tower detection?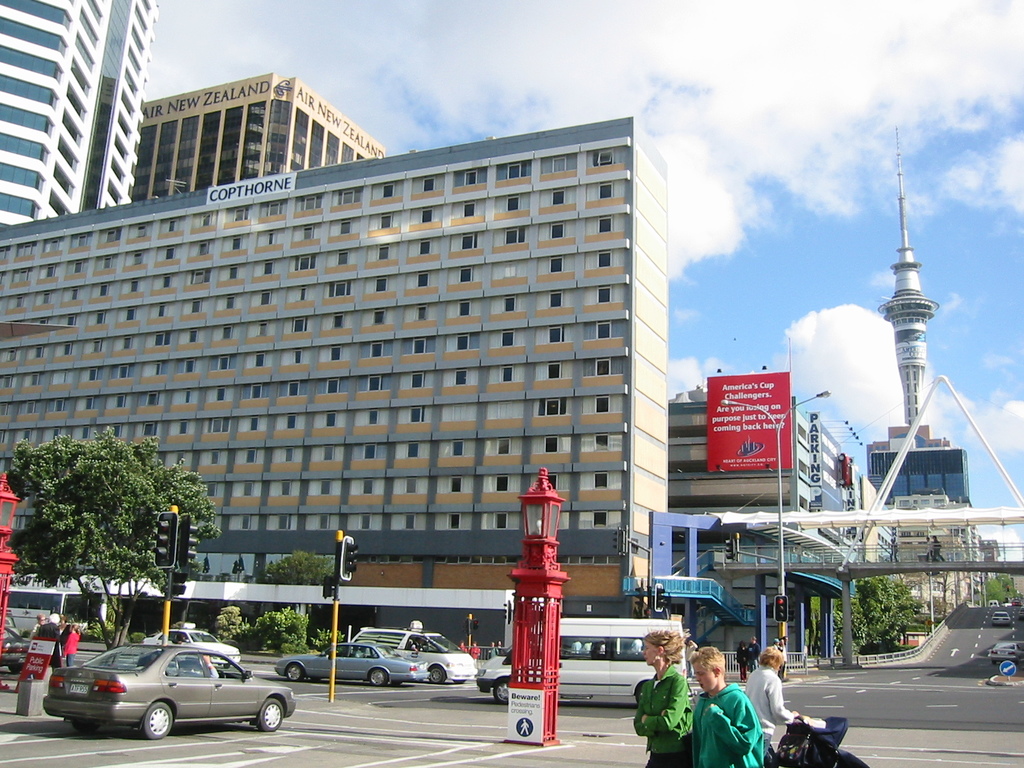
0, 0, 163, 226
